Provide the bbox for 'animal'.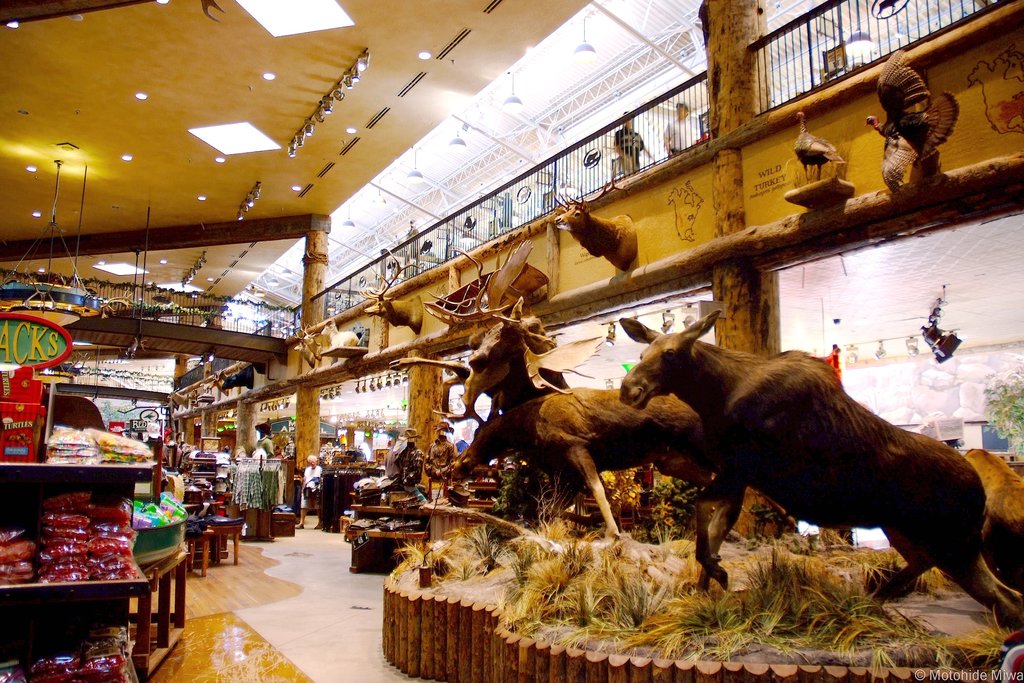
<bbox>294, 328, 316, 371</bbox>.
